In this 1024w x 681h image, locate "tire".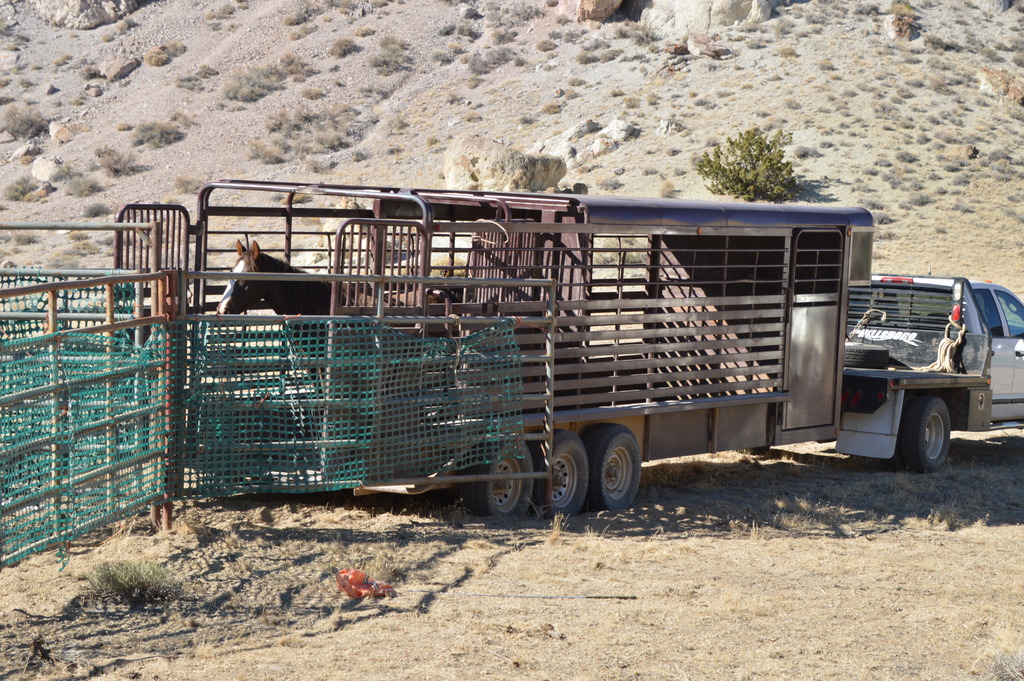
Bounding box: 537 429 584 515.
